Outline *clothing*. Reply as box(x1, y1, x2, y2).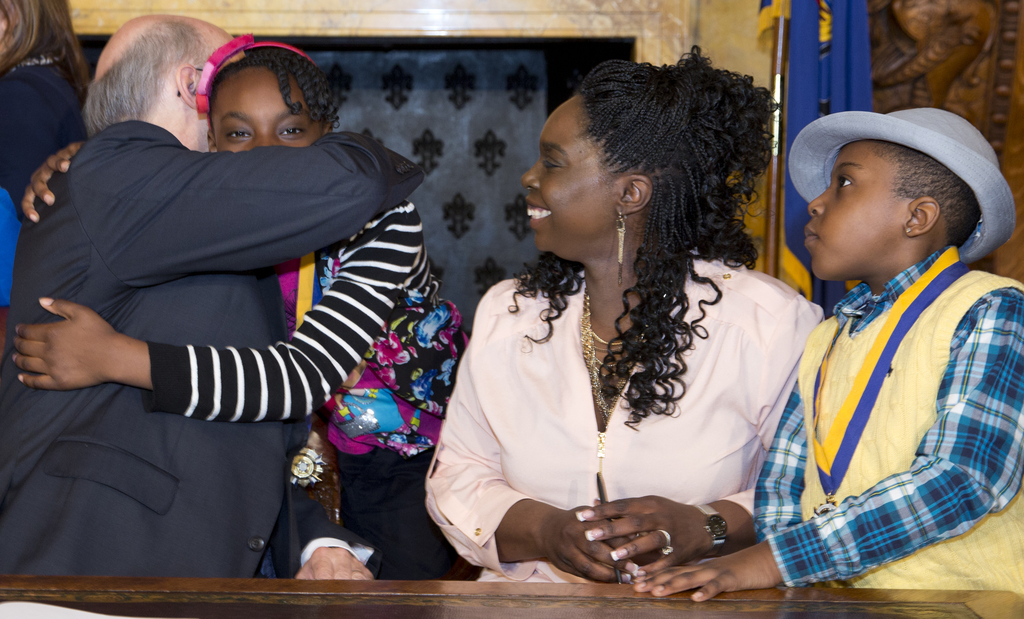
box(147, 205, 433, 581).
